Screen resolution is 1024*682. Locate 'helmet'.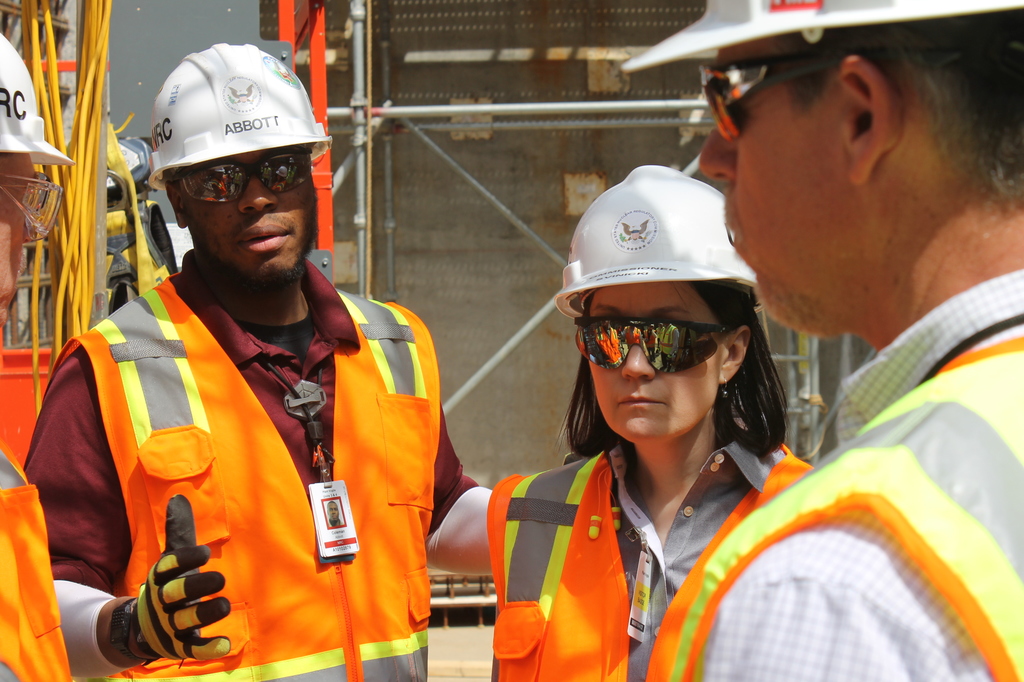
[558, 160, 751, 324].
